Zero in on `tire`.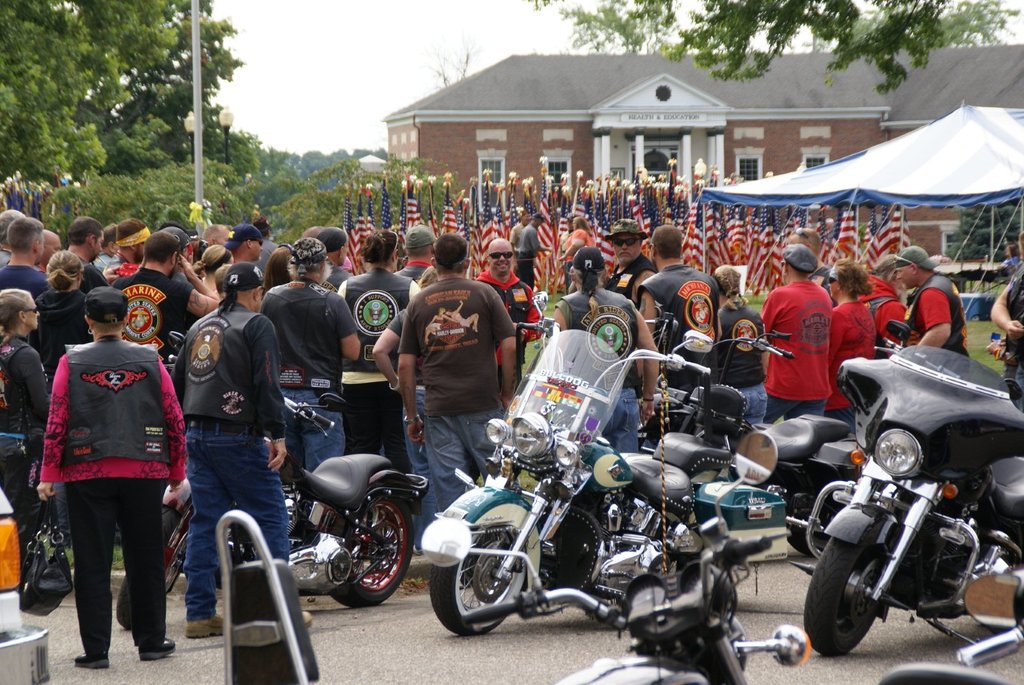
Zeroed in: detection(332, 497, 414, 608).
